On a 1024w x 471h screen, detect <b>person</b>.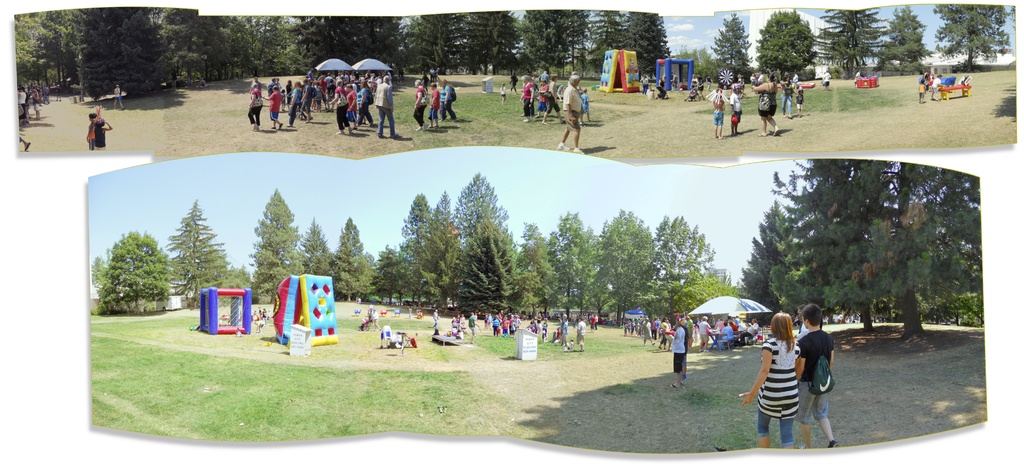
662/321/694/390.
